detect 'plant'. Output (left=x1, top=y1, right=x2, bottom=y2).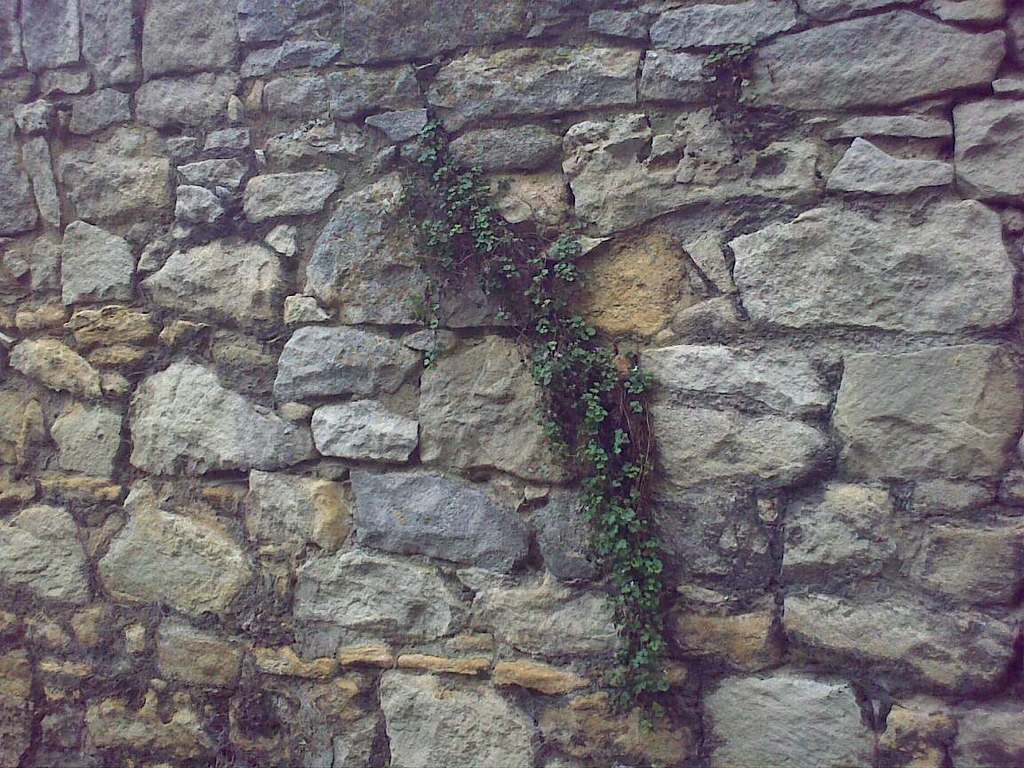
(left=690, top=24, right=777, bottom=106).
